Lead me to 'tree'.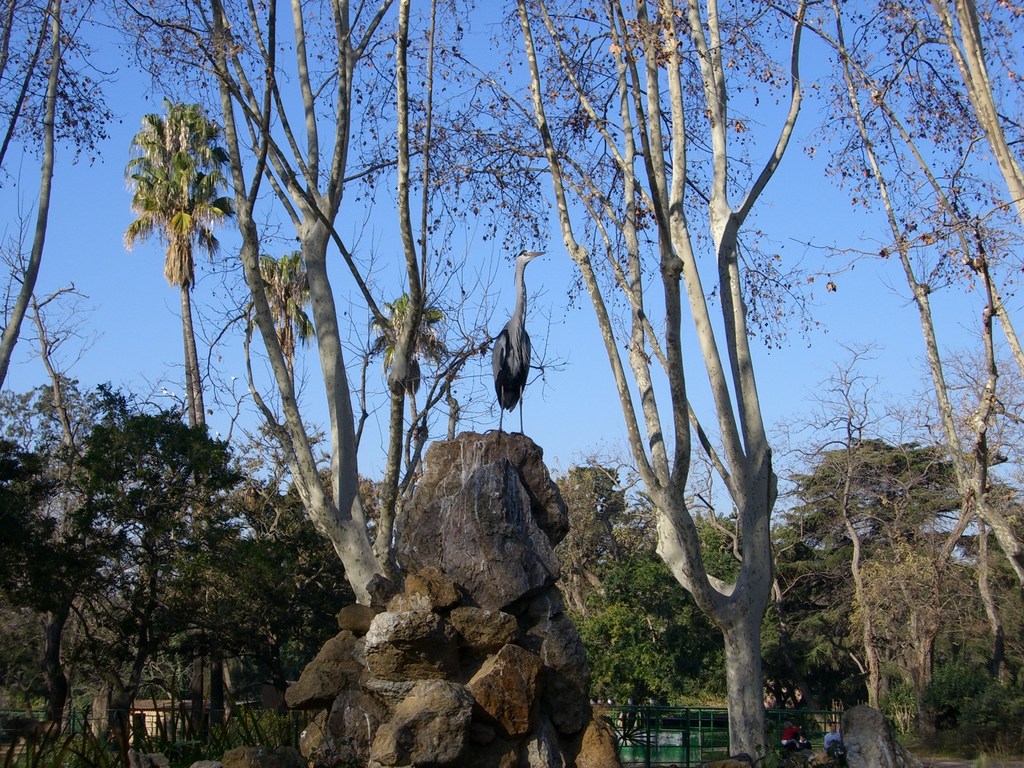
Lead to <box>0,425,83,767</box>.
